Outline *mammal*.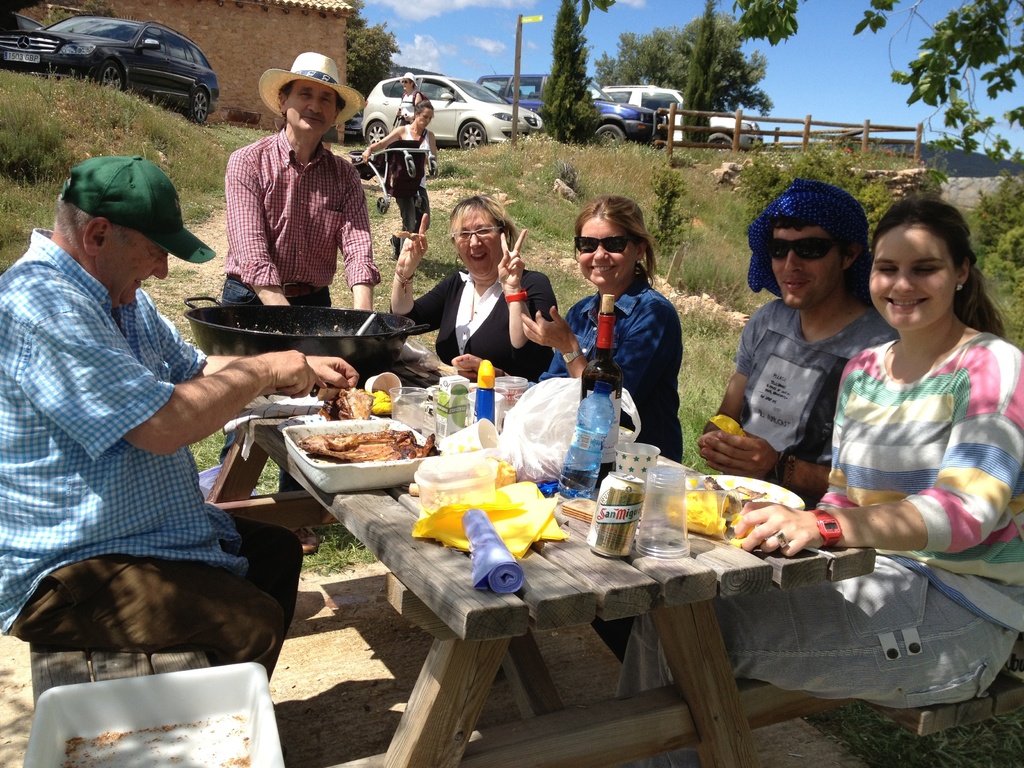
Outline: pyautogui.locateOnScreen(361, 100, 439, 253).
